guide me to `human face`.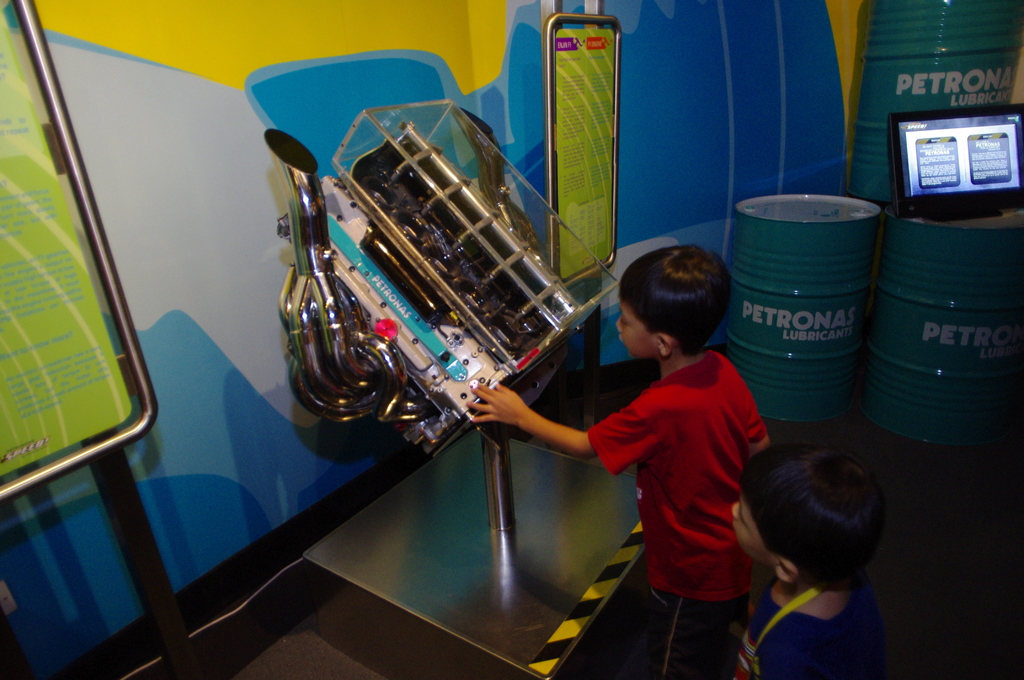
Guidance: 617:301:652:360.
